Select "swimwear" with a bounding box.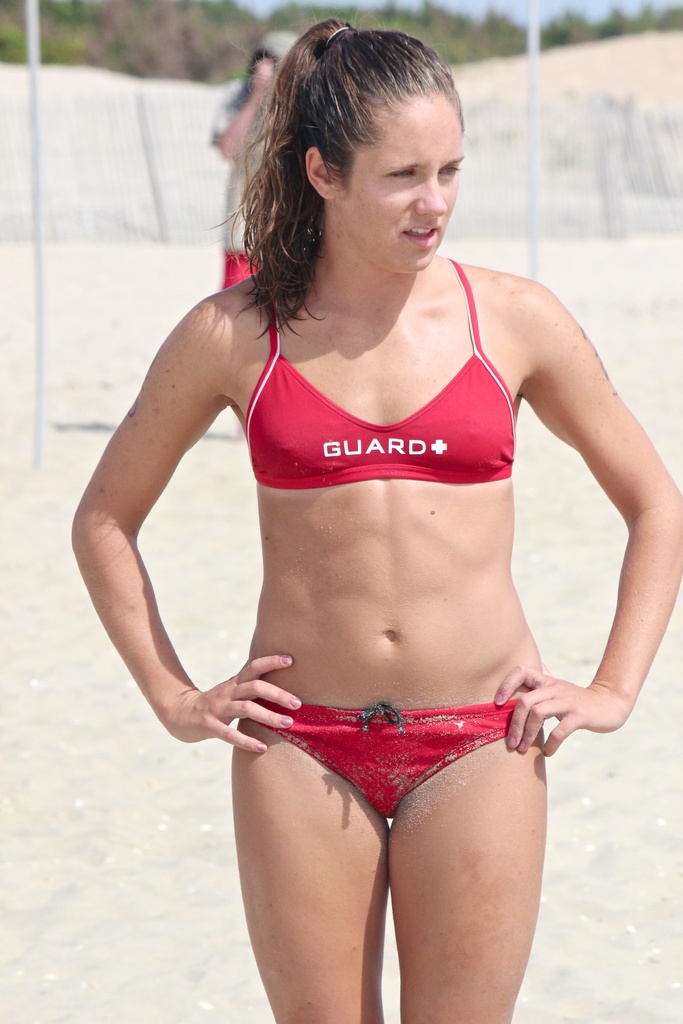
bbox(265, 703, 547, 820).
